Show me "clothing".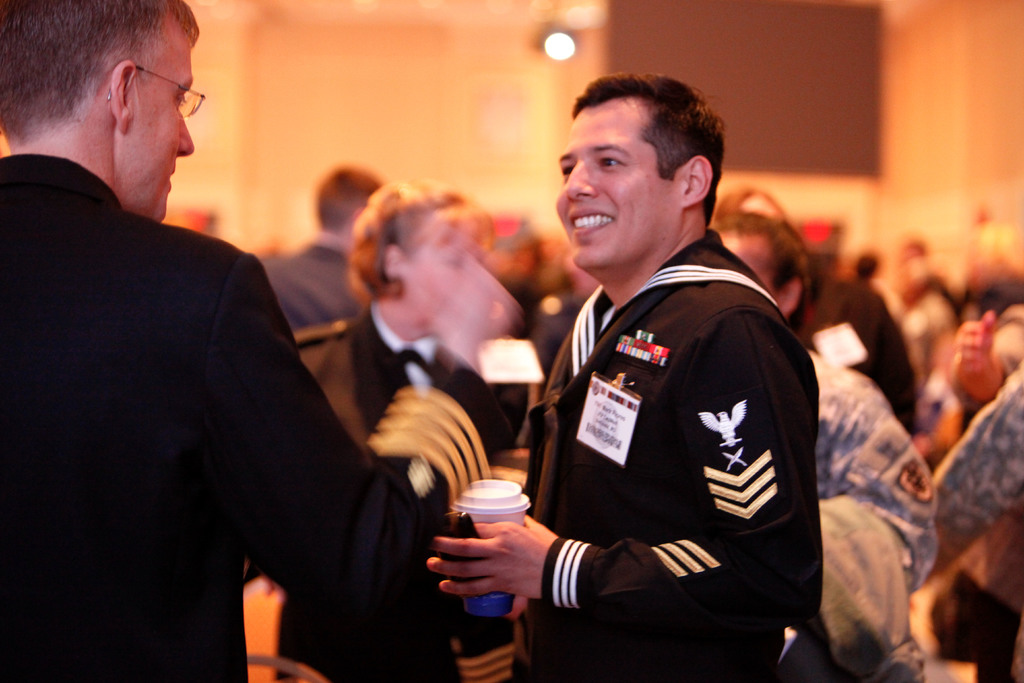
"clothing" is here: x1=815, y1=350, x2=936, y2=682.
